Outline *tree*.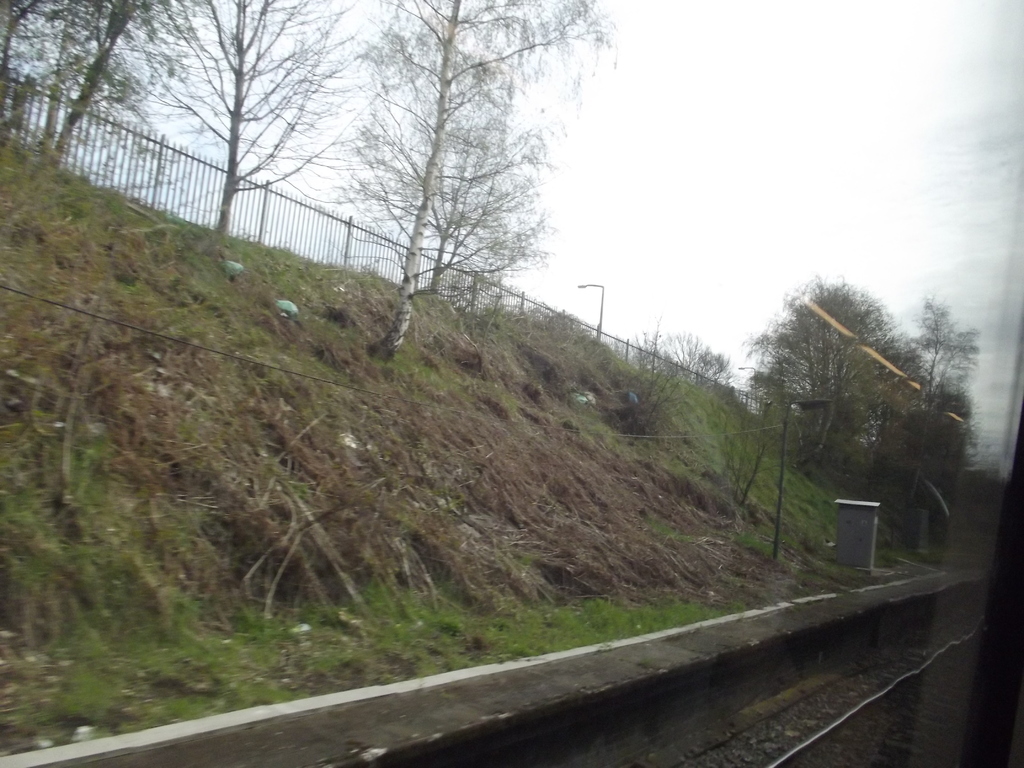
Outline: region(143, 0, 380, 239).
